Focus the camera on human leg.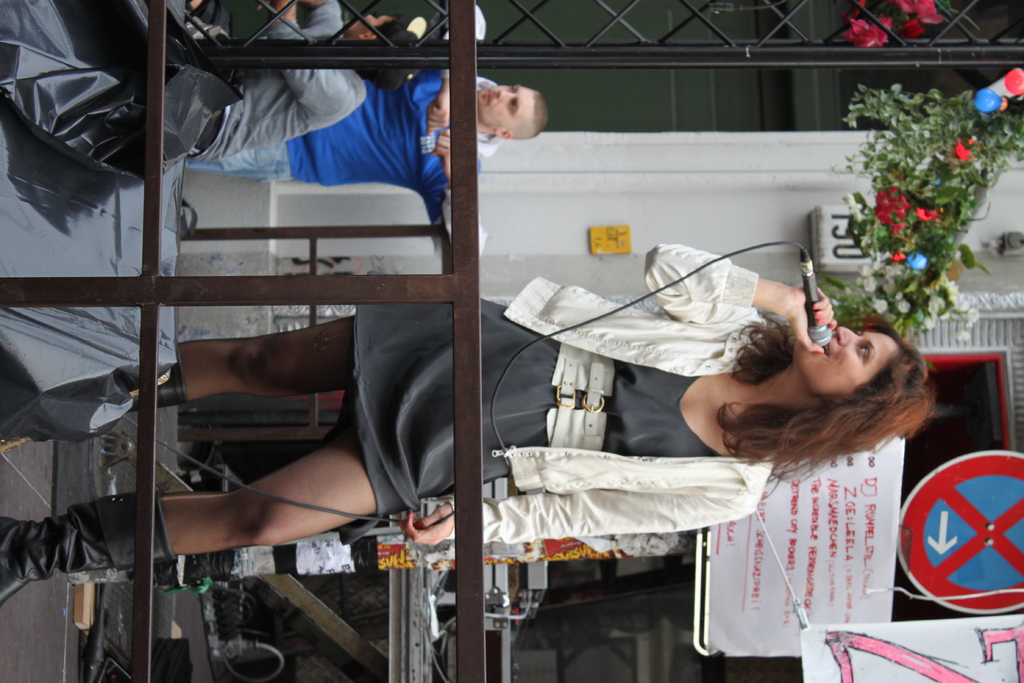
Focus region: (0,427,372,603).
